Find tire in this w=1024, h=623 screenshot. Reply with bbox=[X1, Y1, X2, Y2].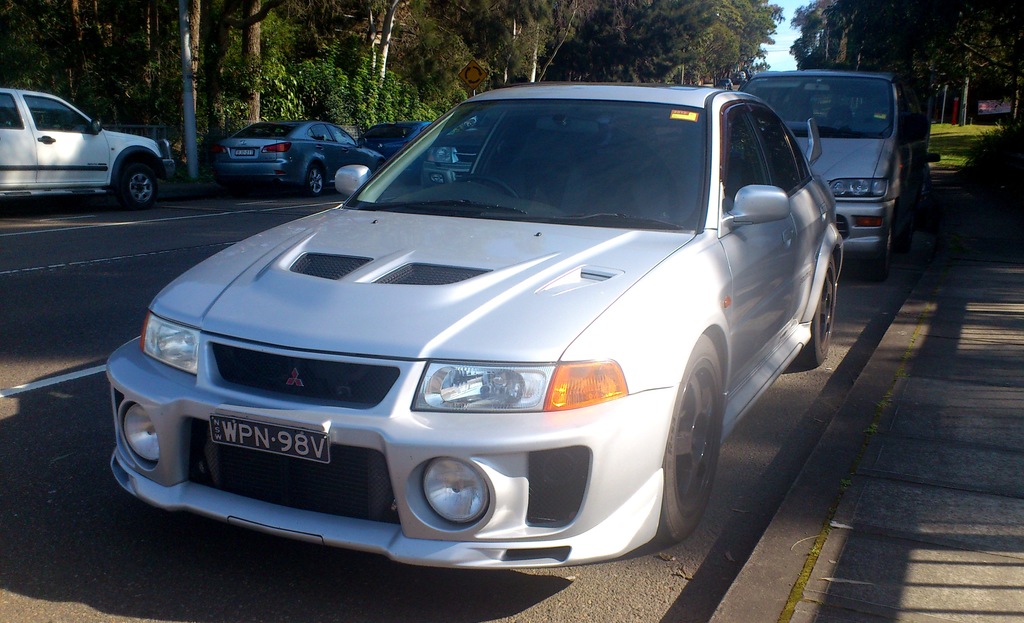
bbox=[798, 253, 836, 367].
